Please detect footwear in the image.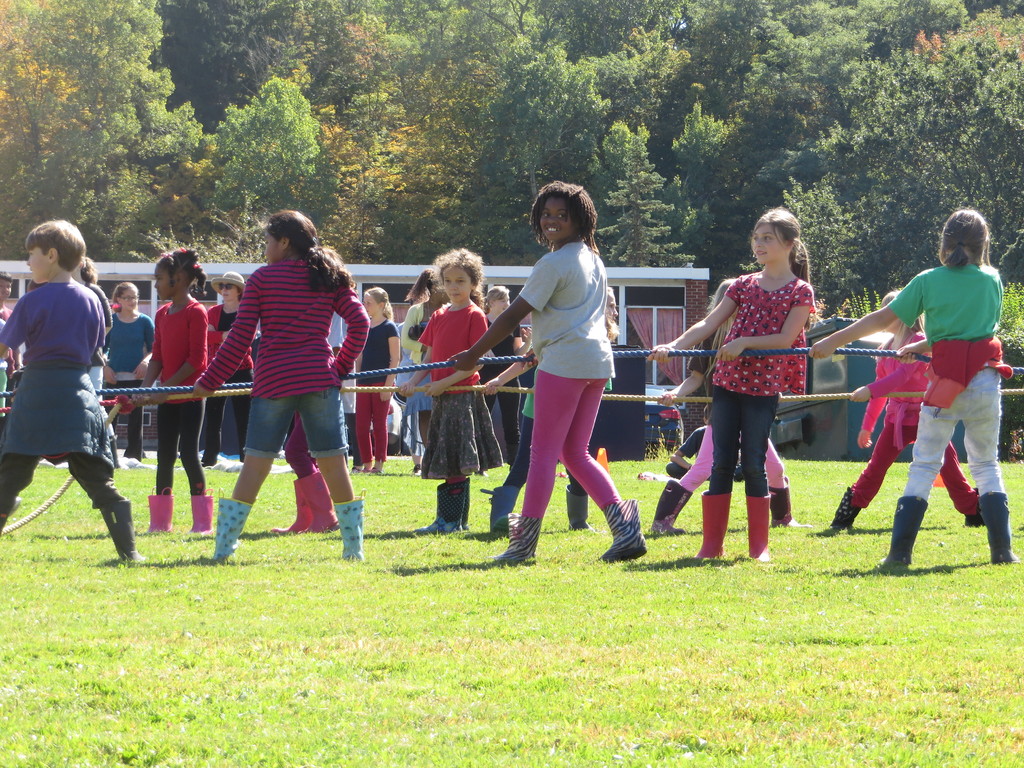
(left=831, top=490, right=858, bottom=532).
